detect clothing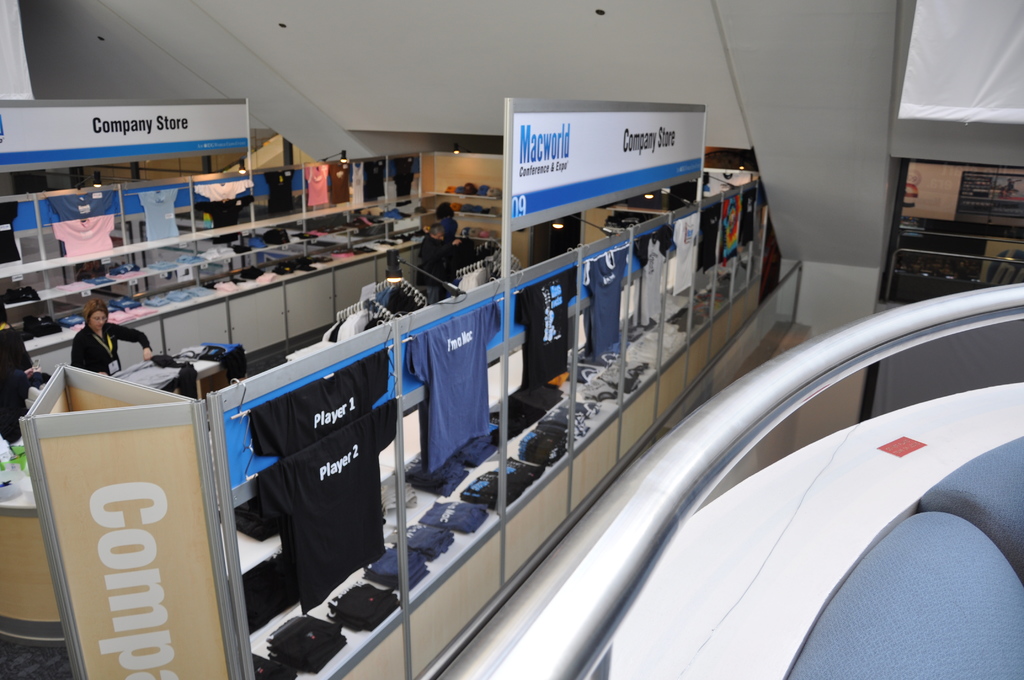
566,397,593,434
